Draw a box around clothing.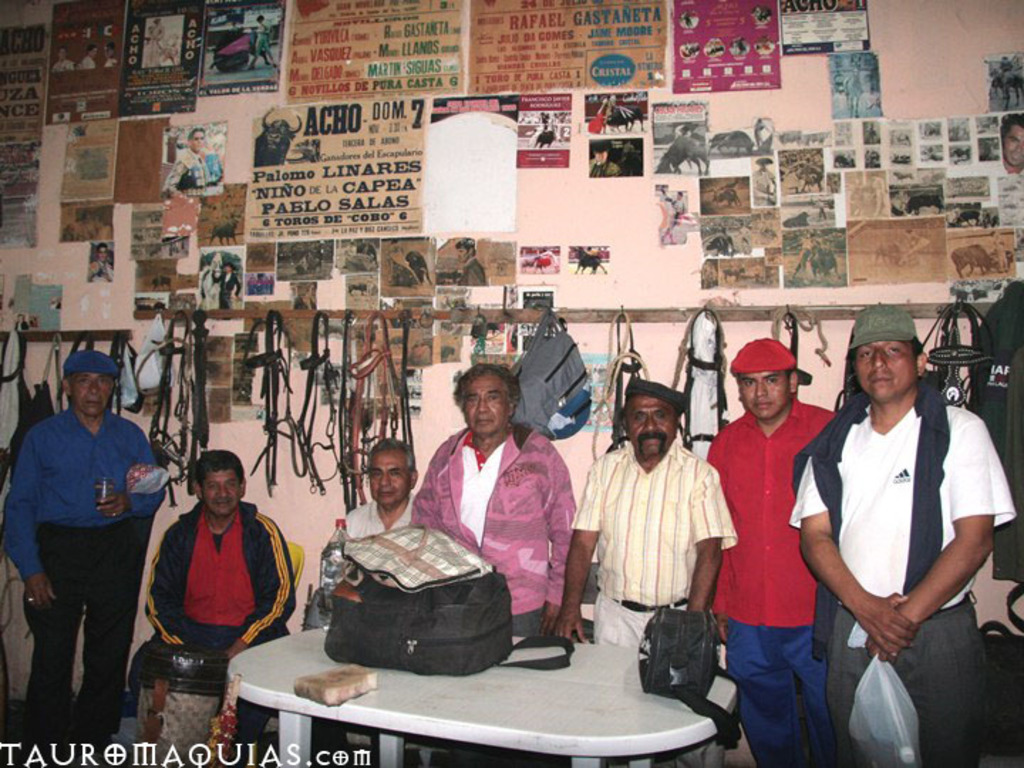
(164,149,220,195).
